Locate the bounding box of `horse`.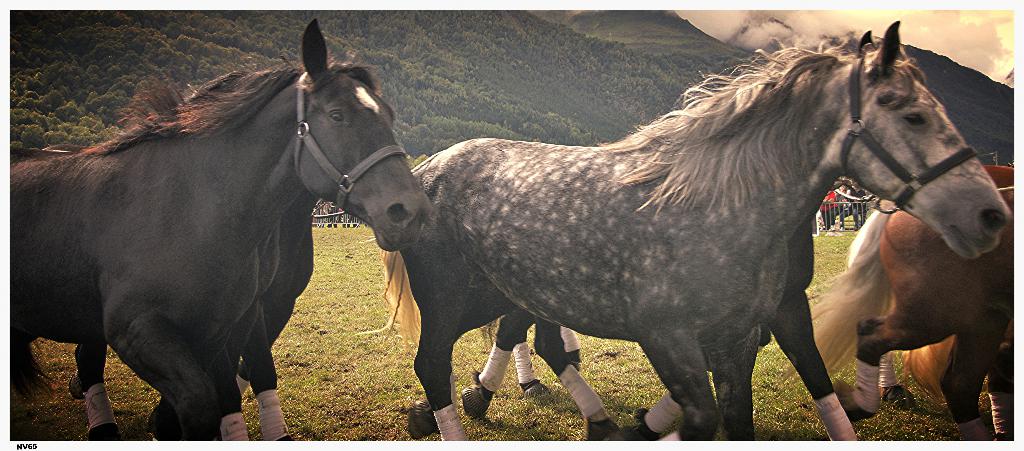
Bounding box: detection(378, 19, 1014, 441).
